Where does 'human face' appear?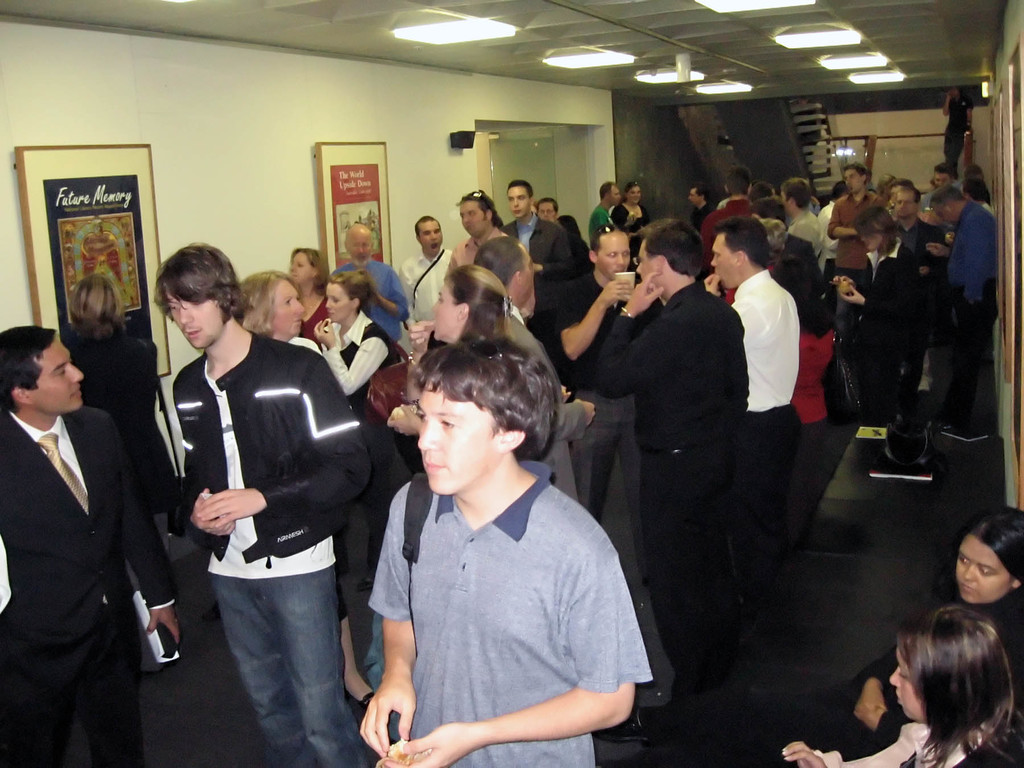
Appears at [884, 641, 925, 723].
